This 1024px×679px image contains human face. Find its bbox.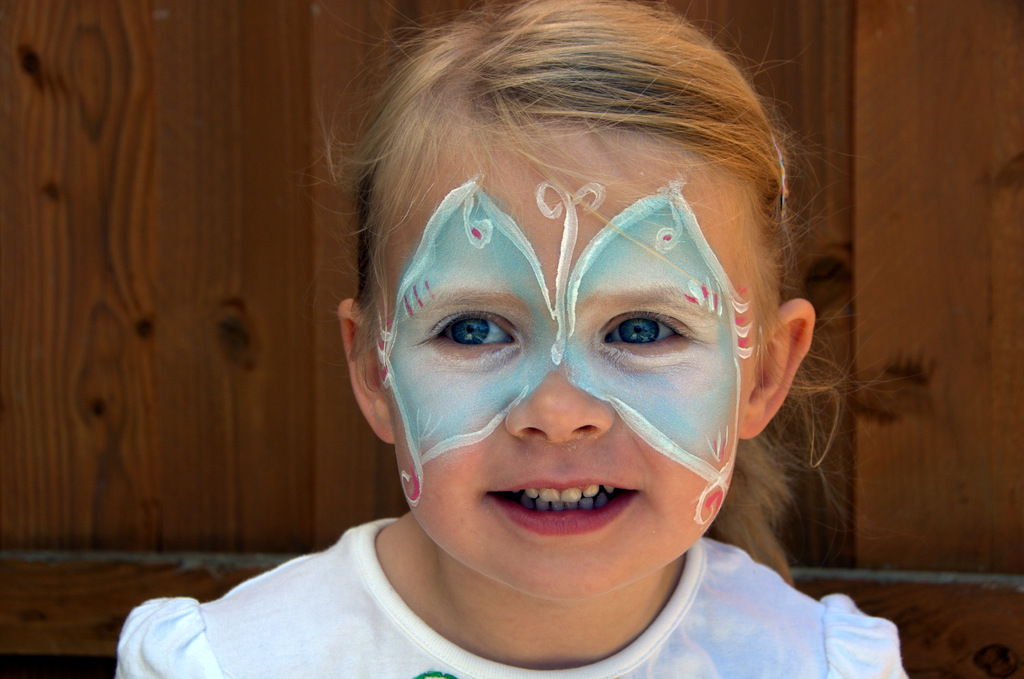
{"x1": 372, "y1": 139, "x2": 760, "y2": 593}.
